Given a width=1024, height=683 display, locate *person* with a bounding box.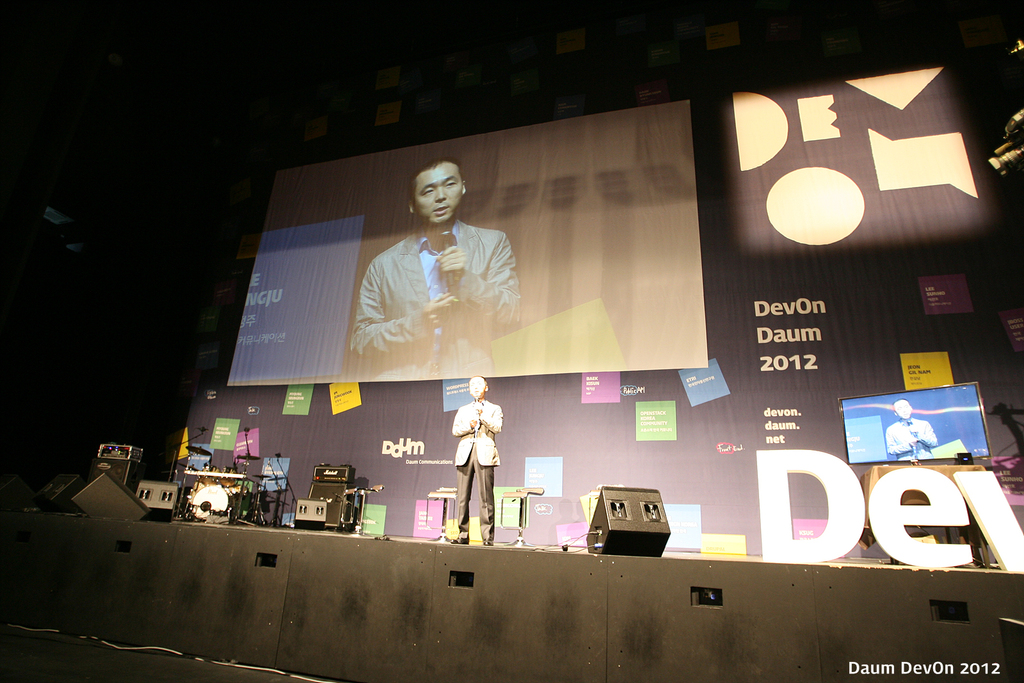
Located: pyautogui.locateOnScreen(341, 149, 521, 373).
